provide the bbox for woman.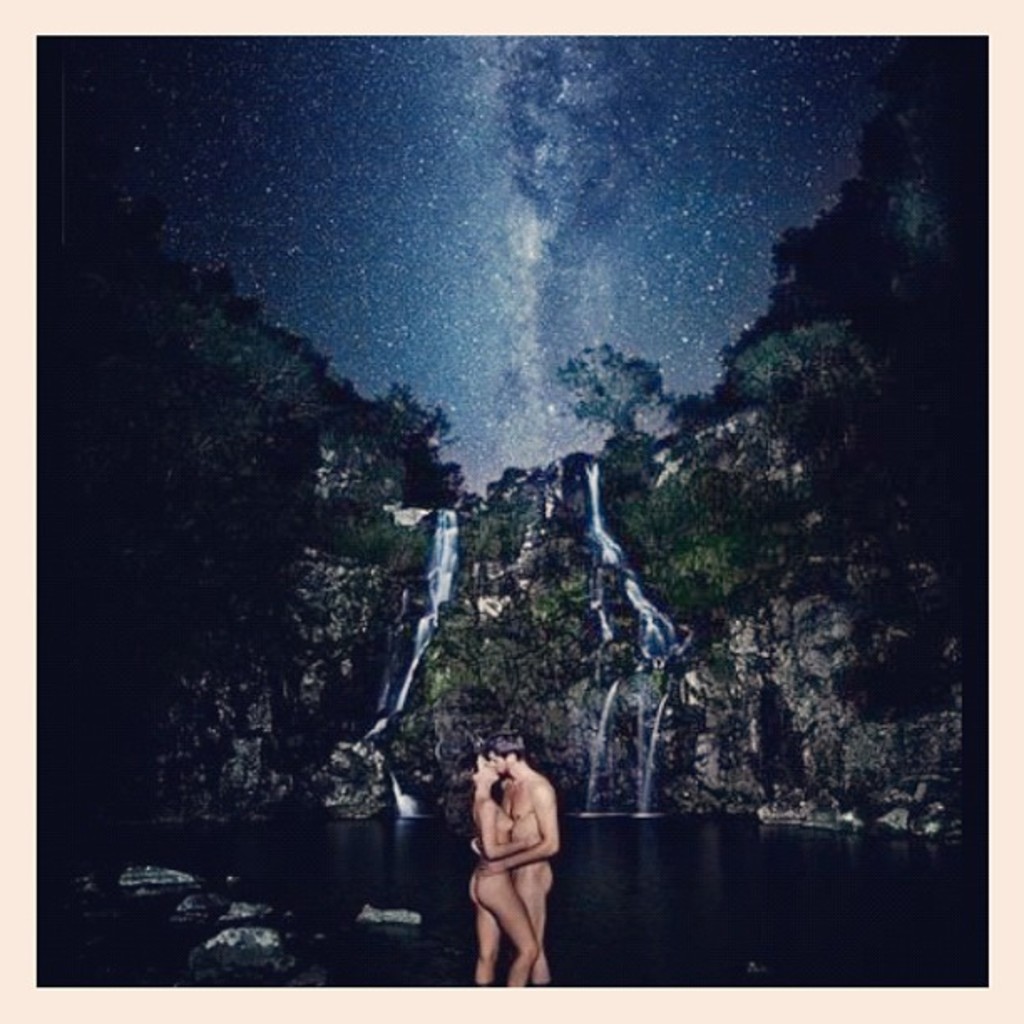
(440,751,540,986).
